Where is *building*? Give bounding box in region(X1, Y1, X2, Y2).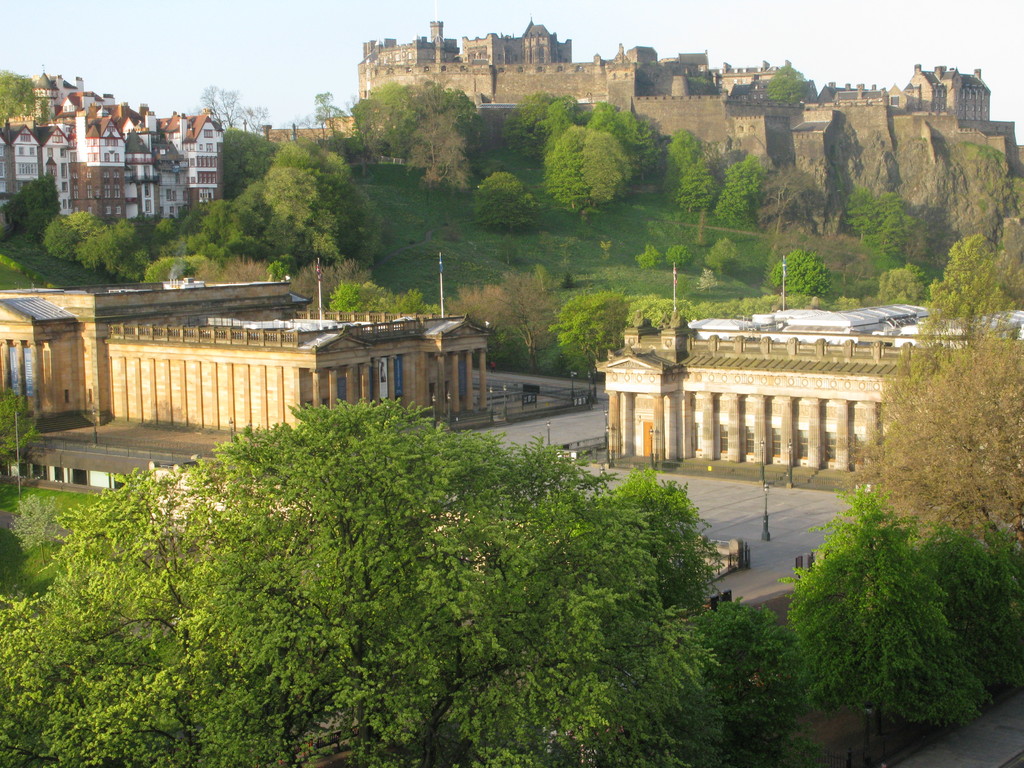
region(0, 277, 493, 424).
